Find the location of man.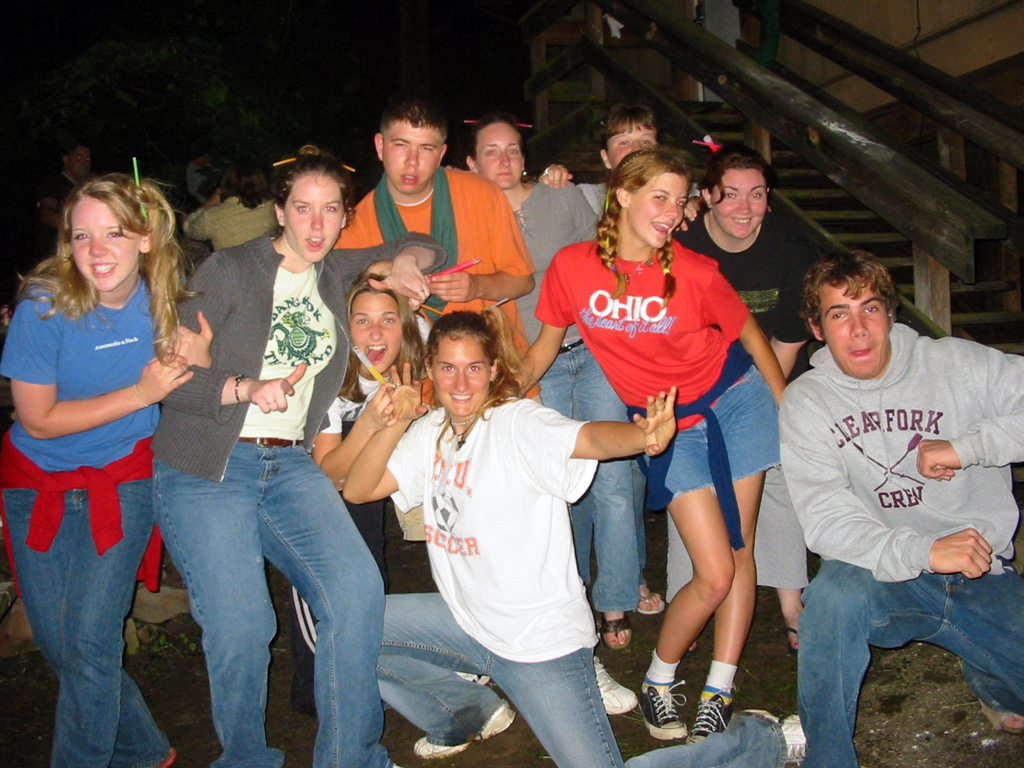
Location: pyautogui.locateOnScreen(753, 227, 1021, 752).
